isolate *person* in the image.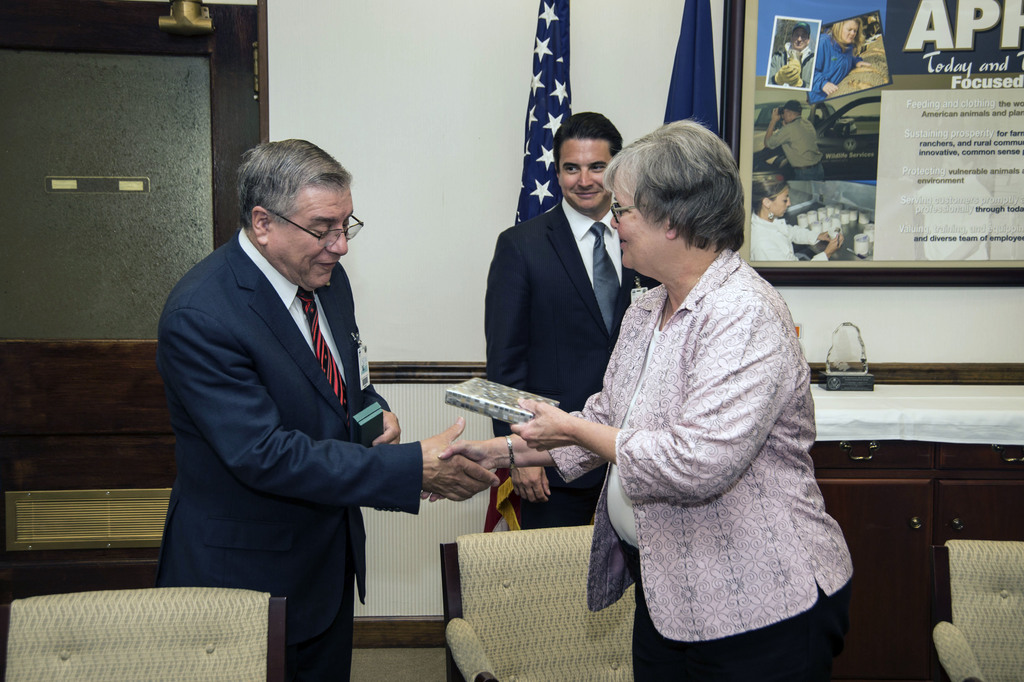
Isolated region: bbox(764, 101, 828, 181).
